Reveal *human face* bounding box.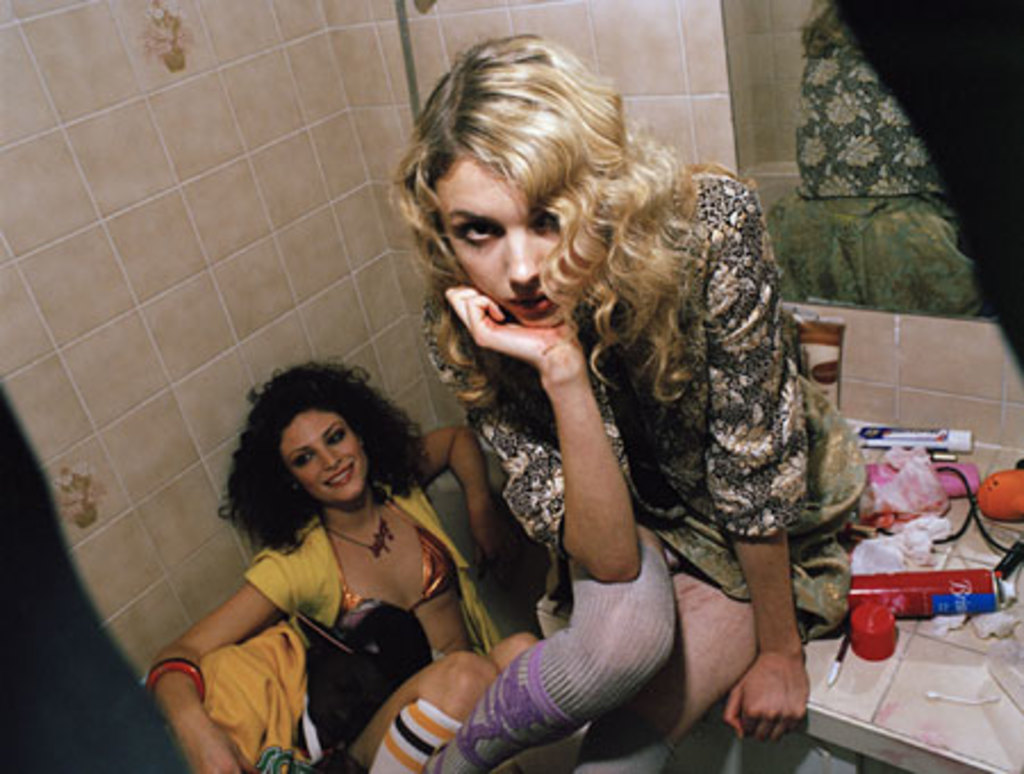
Revealed: <box>278,414,366,499</box>.
